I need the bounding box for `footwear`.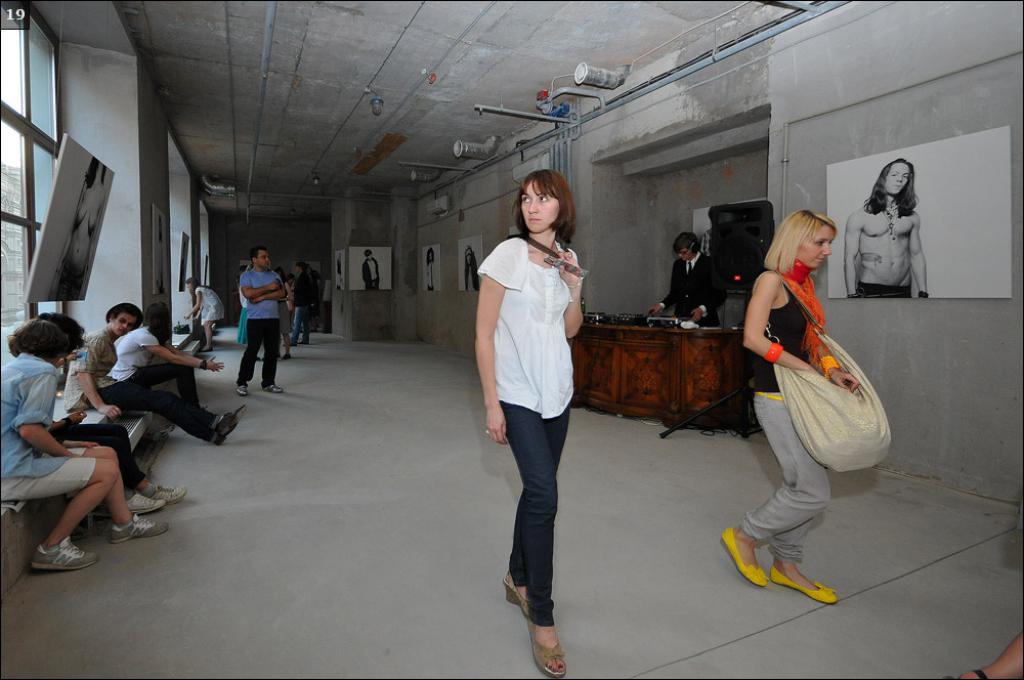
Here it is: 298,341,310,346.
